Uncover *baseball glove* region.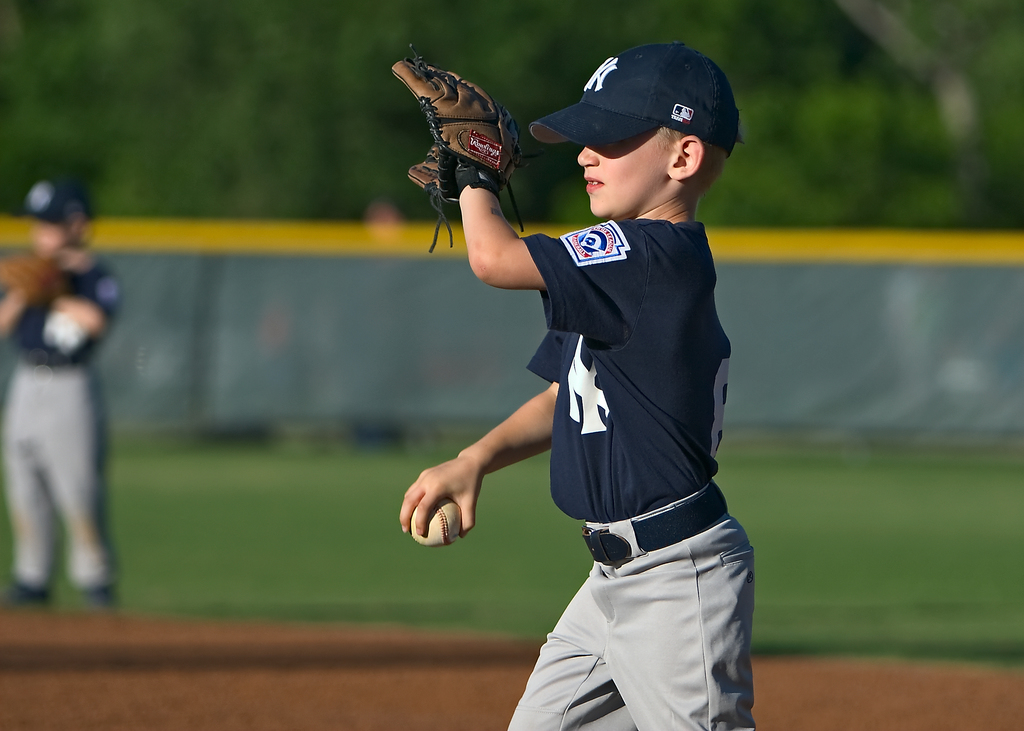
Uncovered: detection(386, 41, 549, 255).
